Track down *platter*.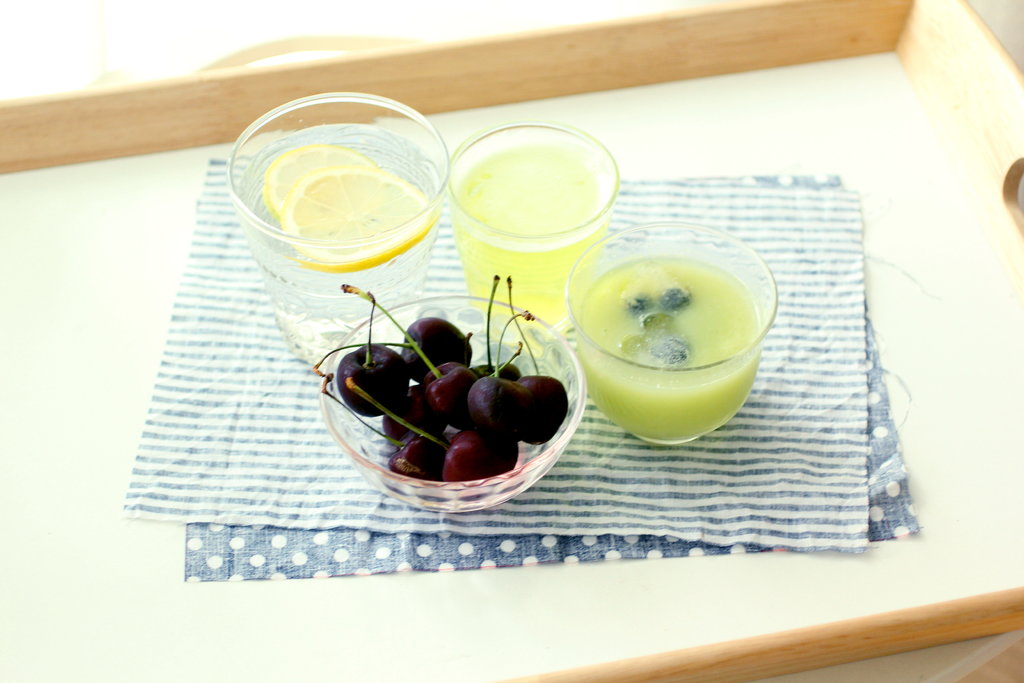
Tracked to x1=0 y1=0 x2=1023 y2=682.
